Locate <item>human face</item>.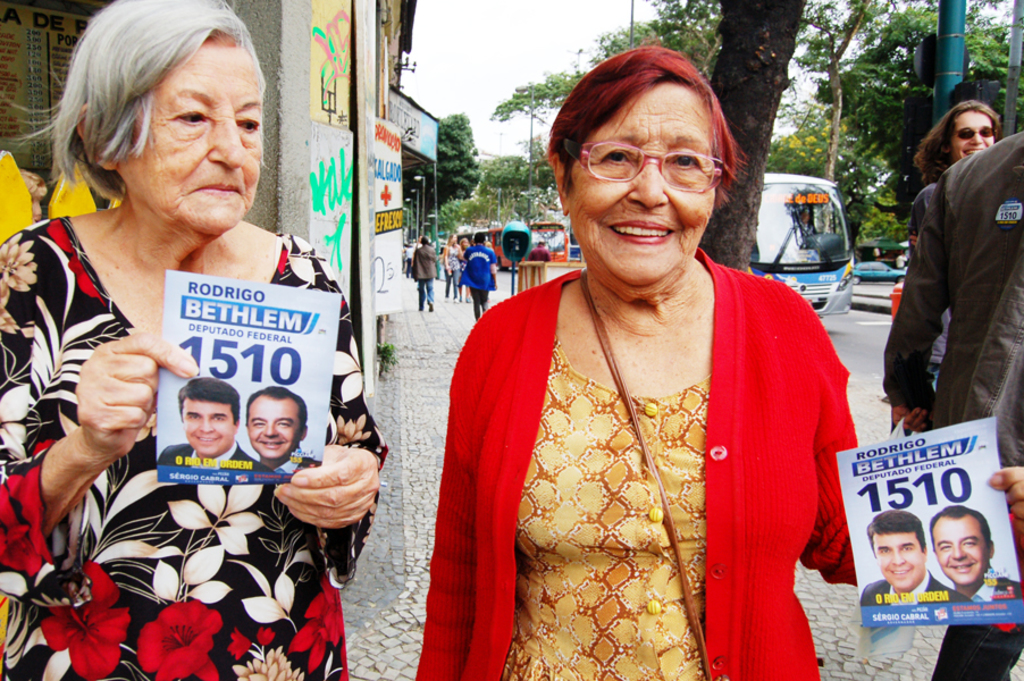
Bounding box: 935,514,989,586.
